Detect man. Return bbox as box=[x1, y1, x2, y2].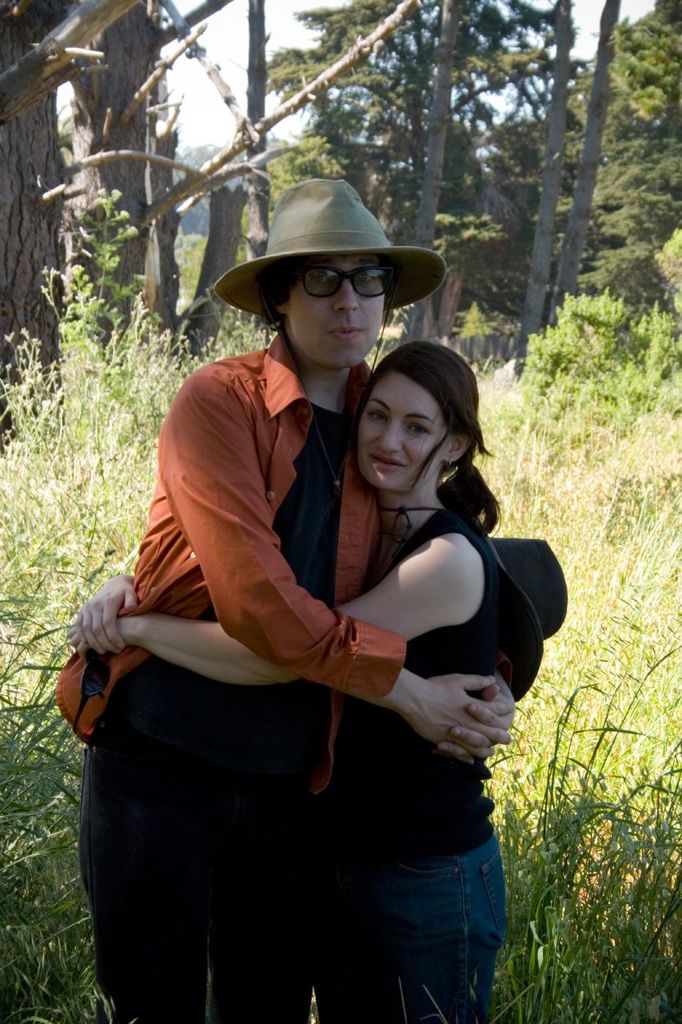
box=[78, 172, 517, 1023].
